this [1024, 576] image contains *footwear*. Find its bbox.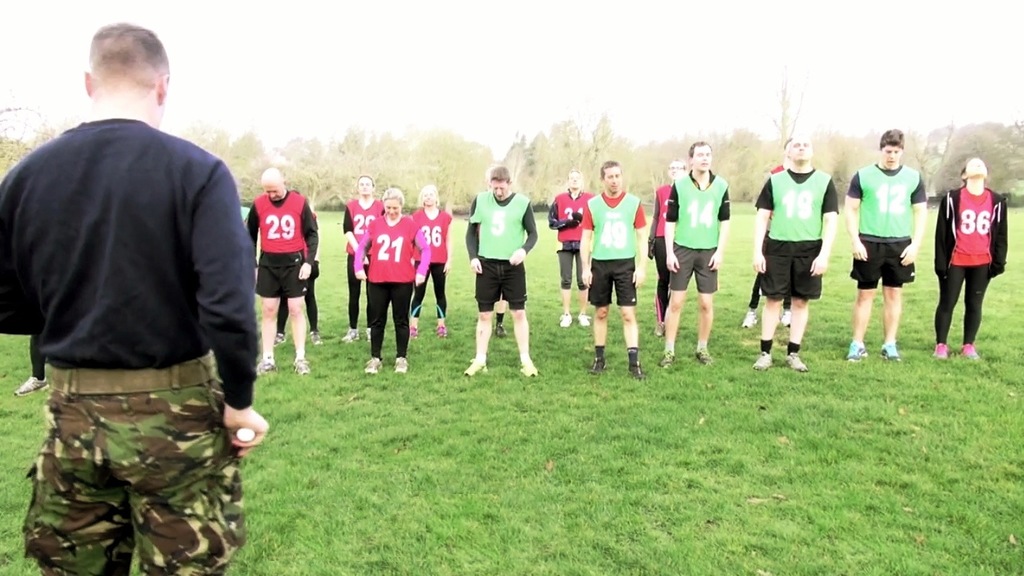
bbox(516, 354, 541, 378).
